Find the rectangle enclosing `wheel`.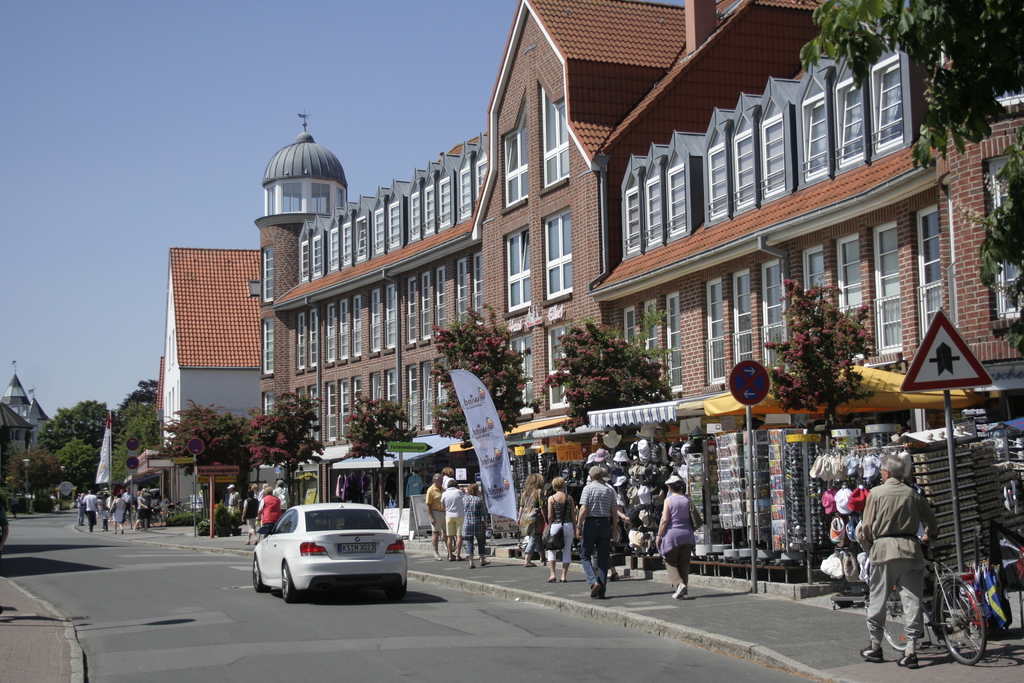
{"left": 387, "top": 576, "right": 408, "bottom": 596}.
